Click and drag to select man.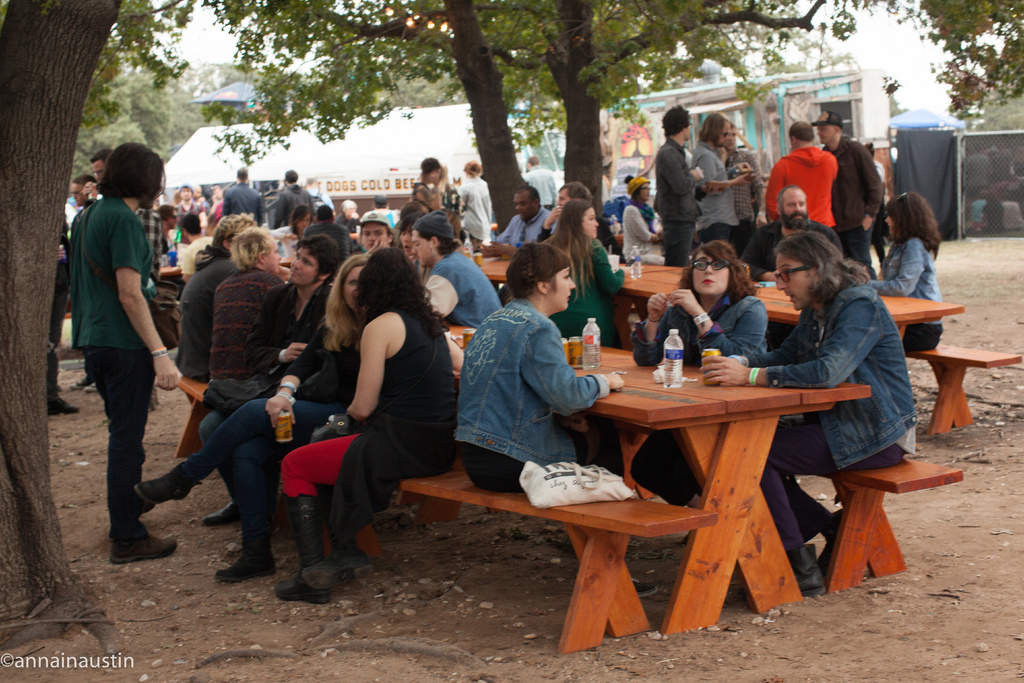
Selection: (left=406, top=216, right=507, bottom=329).
